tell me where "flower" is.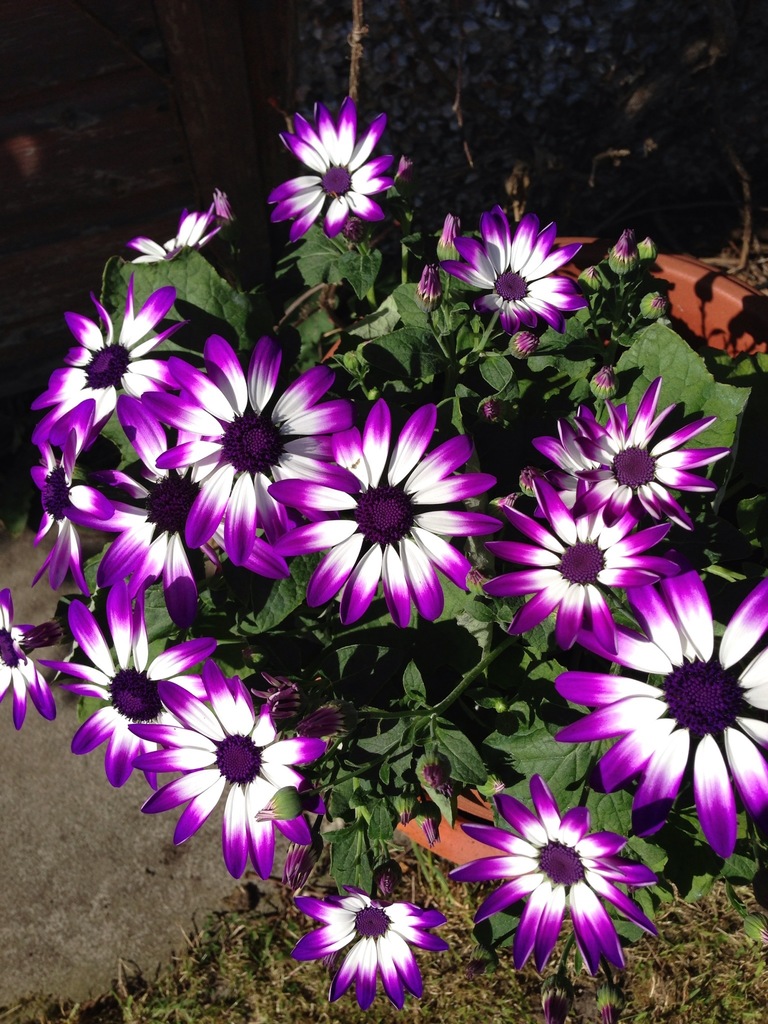
"flower" is at box(444, 774, 660, 982).
